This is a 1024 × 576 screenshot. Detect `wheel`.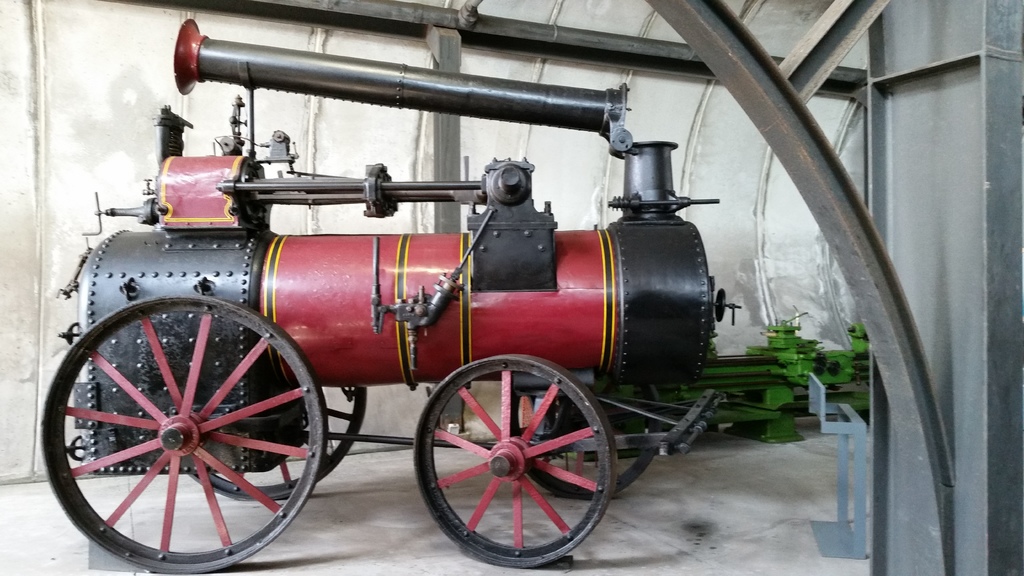
(58, 302, 314, 556).
